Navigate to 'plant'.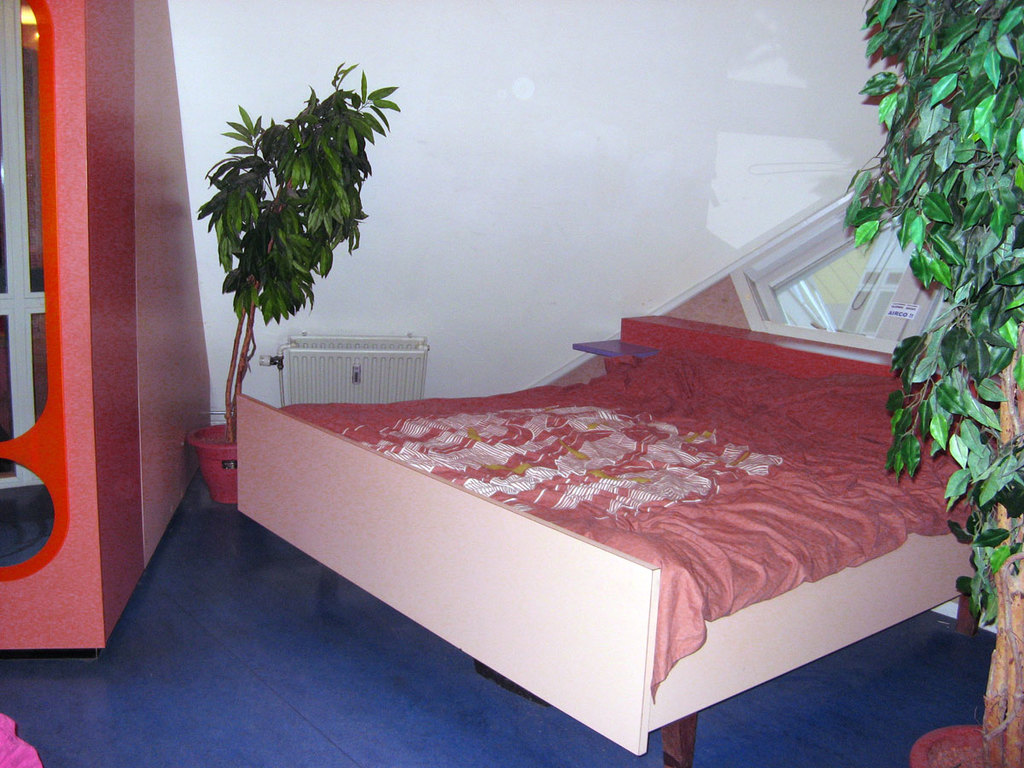
Navigation target: 192/47/402/436.
